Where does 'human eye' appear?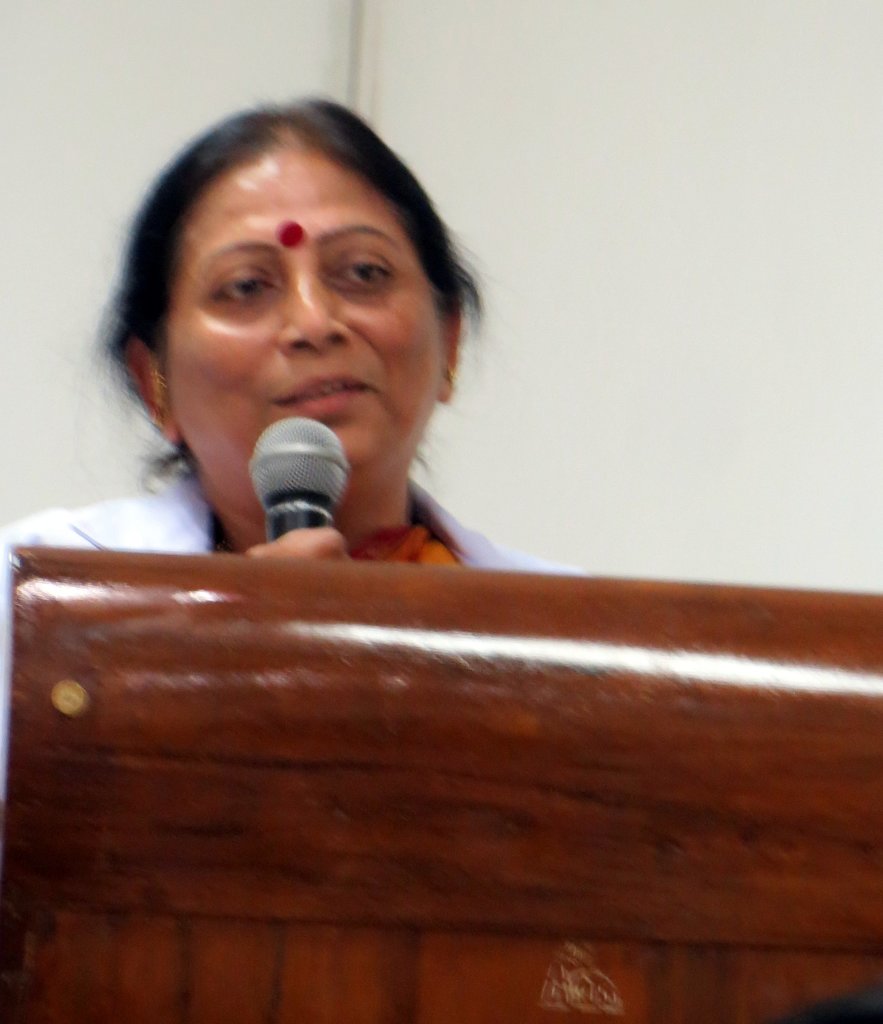
Appears at locate(209, 271, 276, 309).
